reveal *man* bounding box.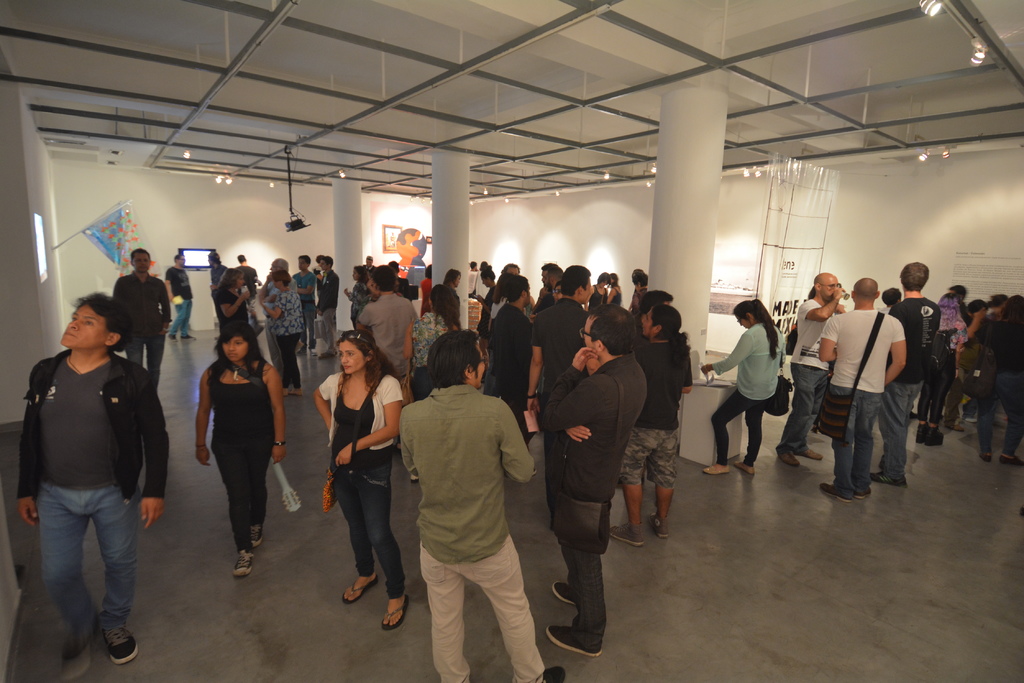
Revealed: bbox=(532, 263, 566, 321).
